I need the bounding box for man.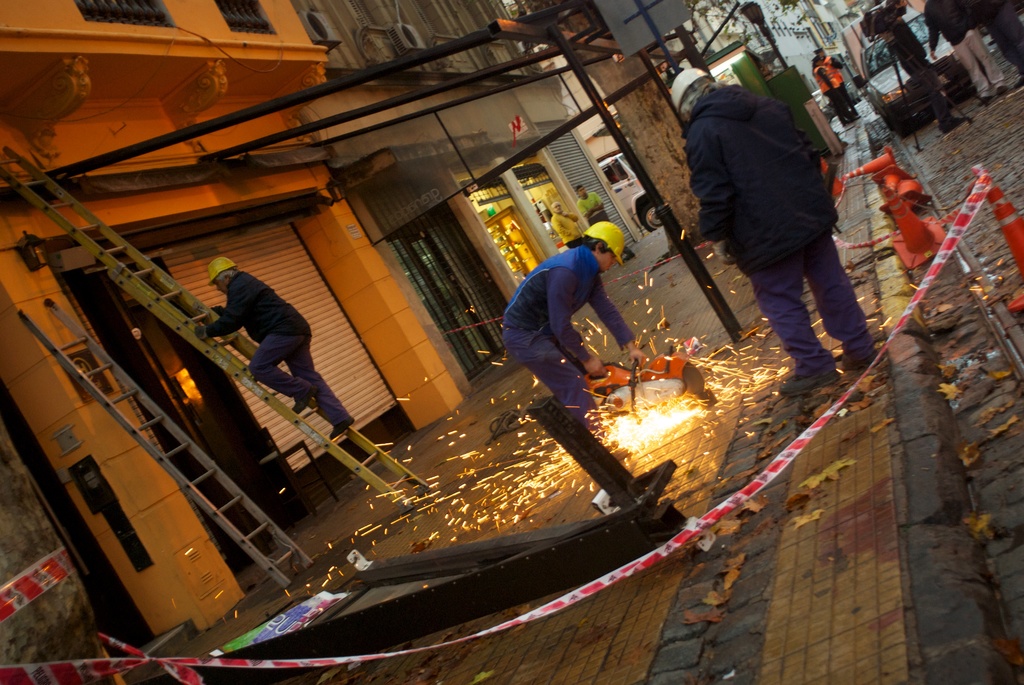
Here it is: region(815, 46, 859, 117).
